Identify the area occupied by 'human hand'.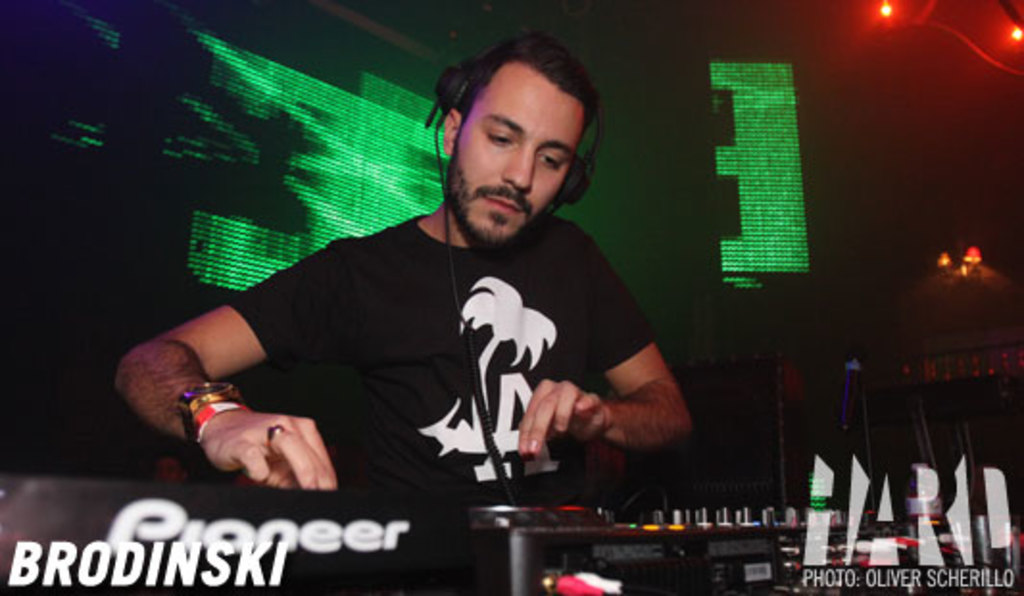
Area: [x1=184, y1=379, x2=334, y2=488].
